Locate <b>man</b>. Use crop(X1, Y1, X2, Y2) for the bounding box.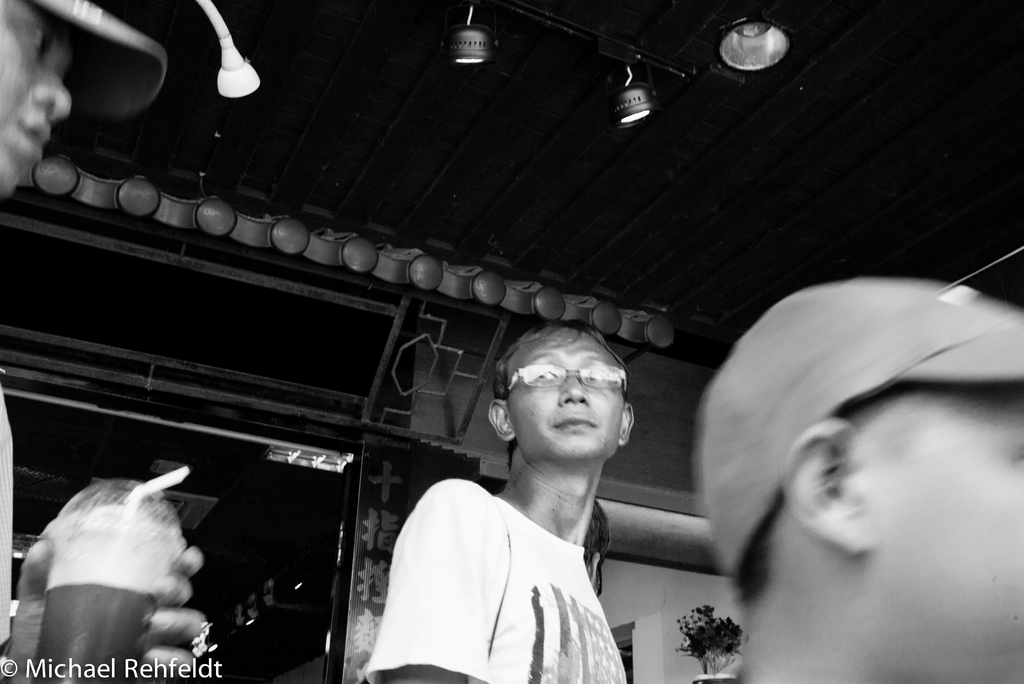
crop(367, 318, 635, 683).
